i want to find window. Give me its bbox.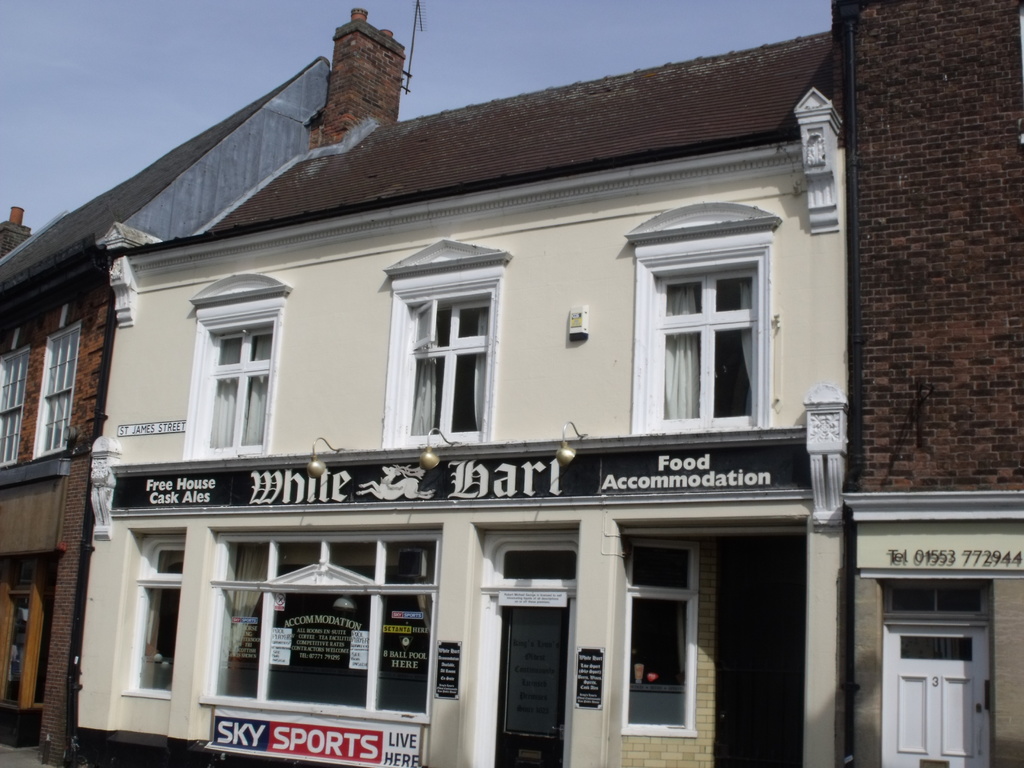
rect(621, 544, 705, 733).
